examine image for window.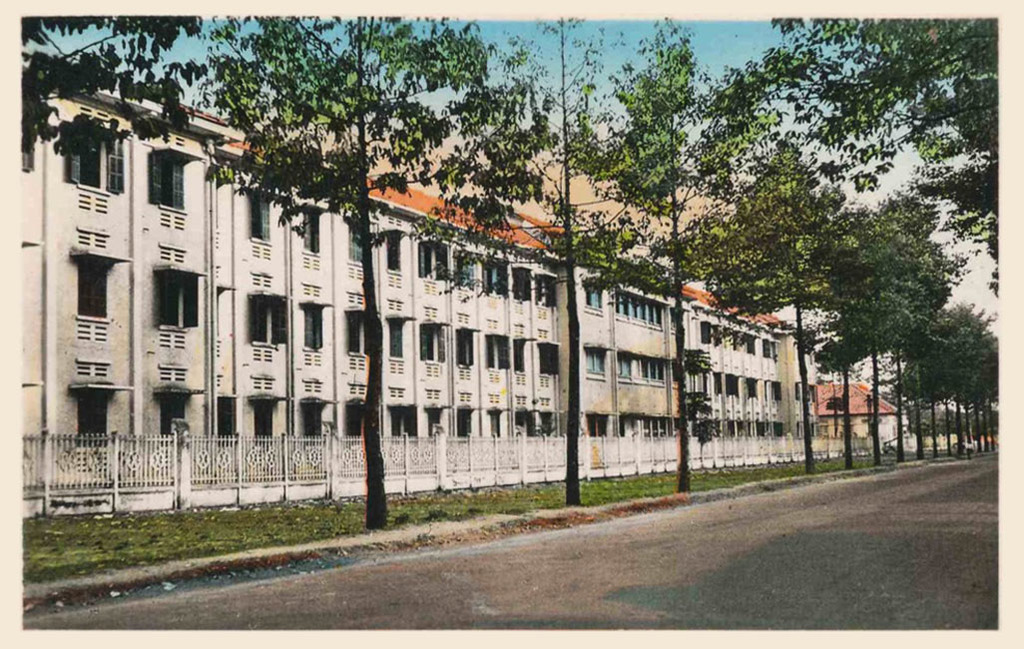
Examination result: x1=247 y1=194 x2=274 y2=245.
